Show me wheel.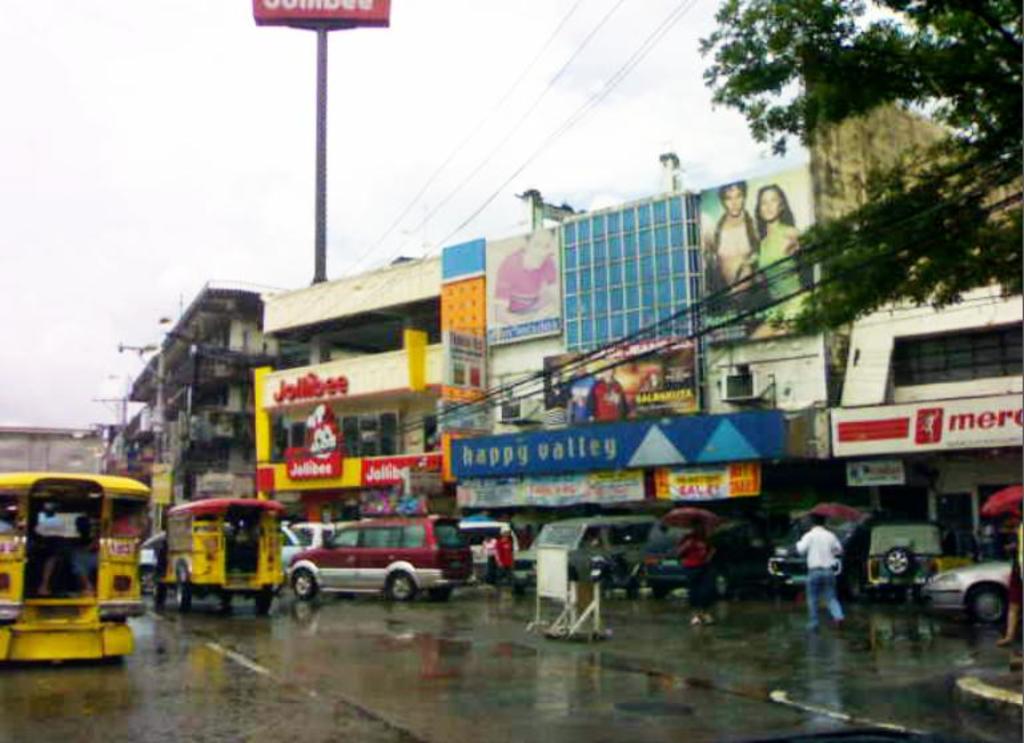
wheel is here: box=[172, 581, 190, 614].
